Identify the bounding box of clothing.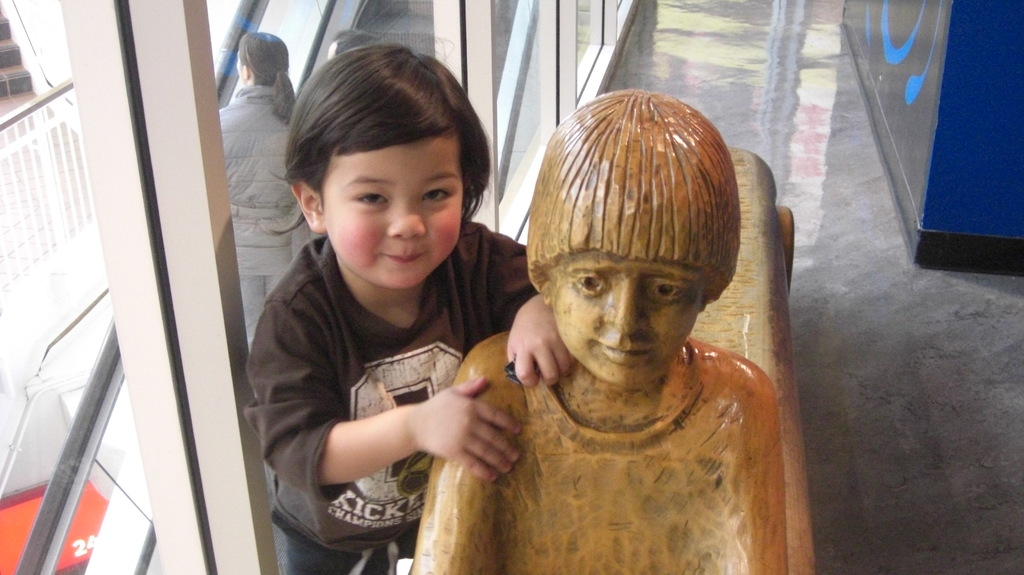
l=216, t=86, r=321, b=349.
